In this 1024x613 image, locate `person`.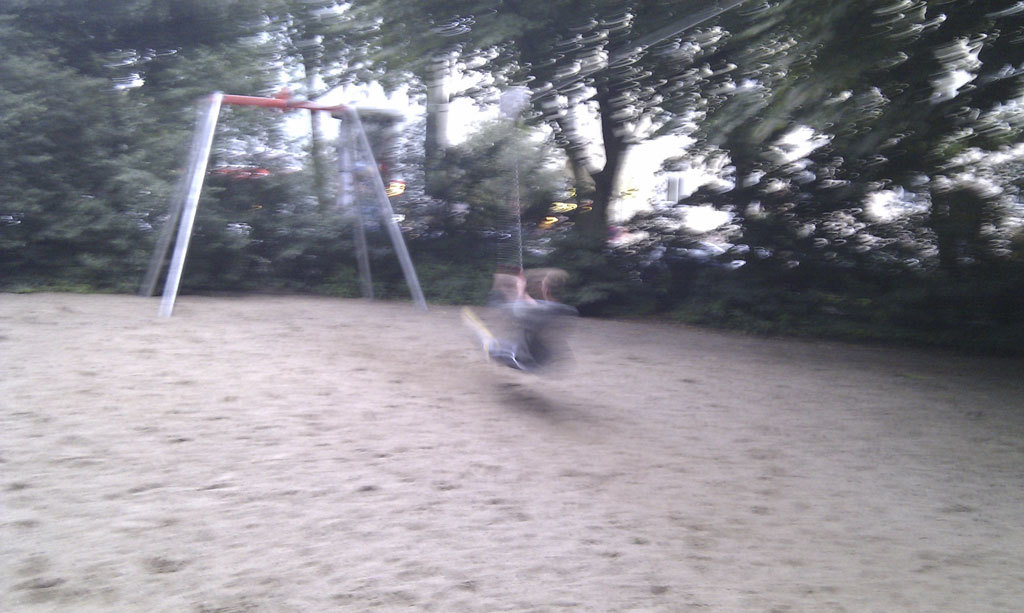
Bounding box: <box>467,255,573,384</box>.
